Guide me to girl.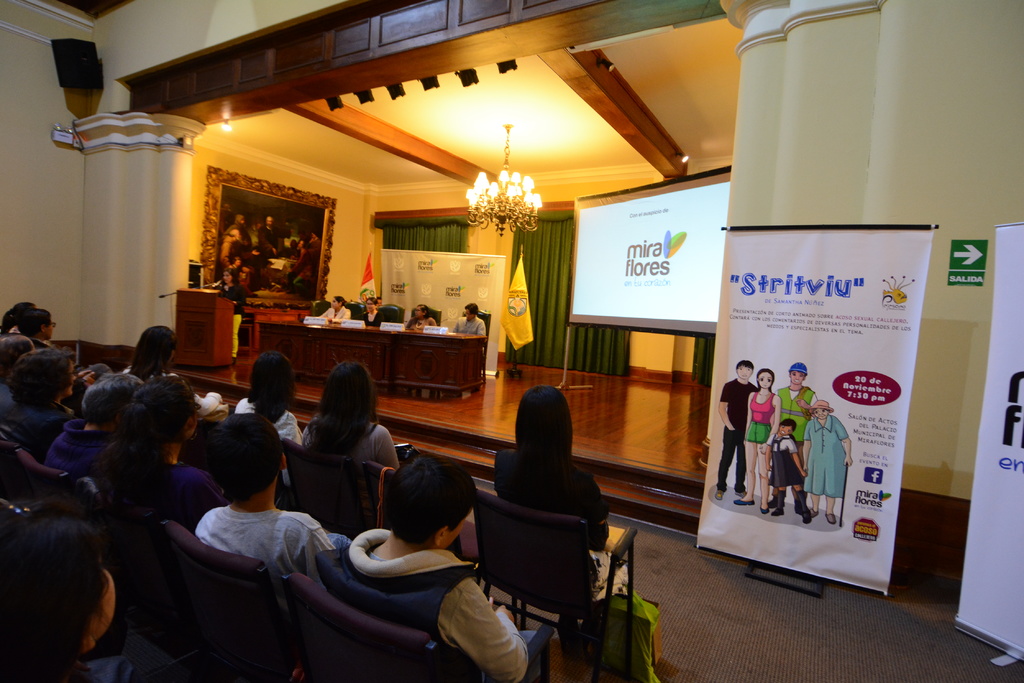
Guidance: 364,298,382,324.
